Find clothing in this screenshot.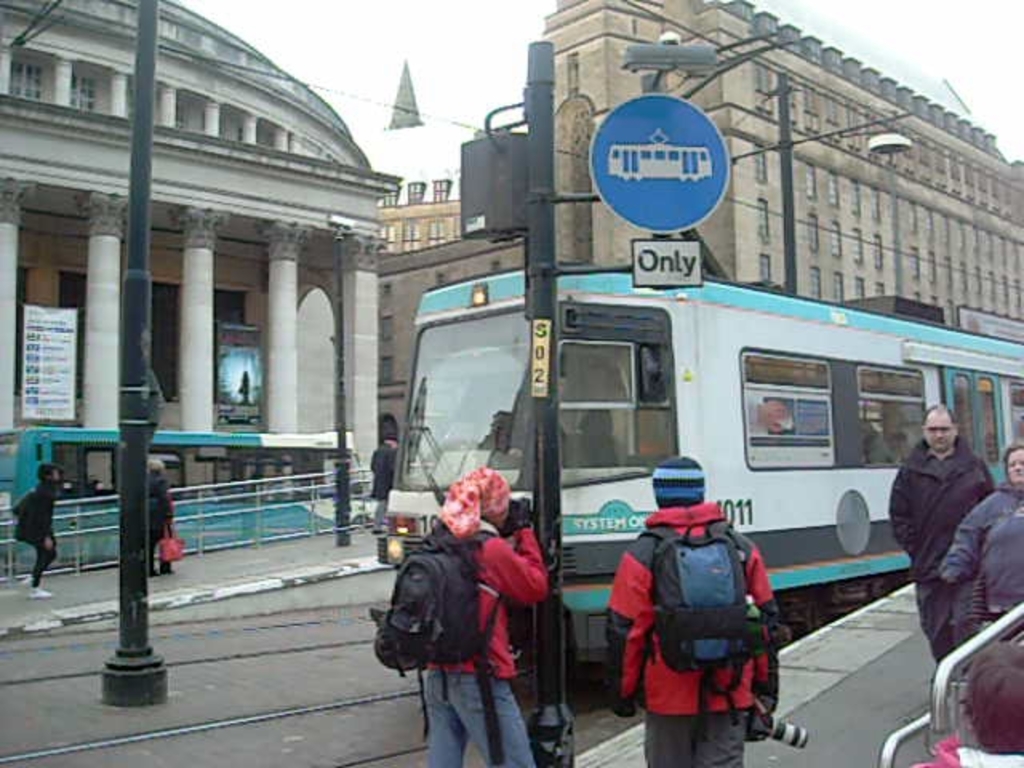
The bounding box for clothing is locate(139, 470, 178, 555).
